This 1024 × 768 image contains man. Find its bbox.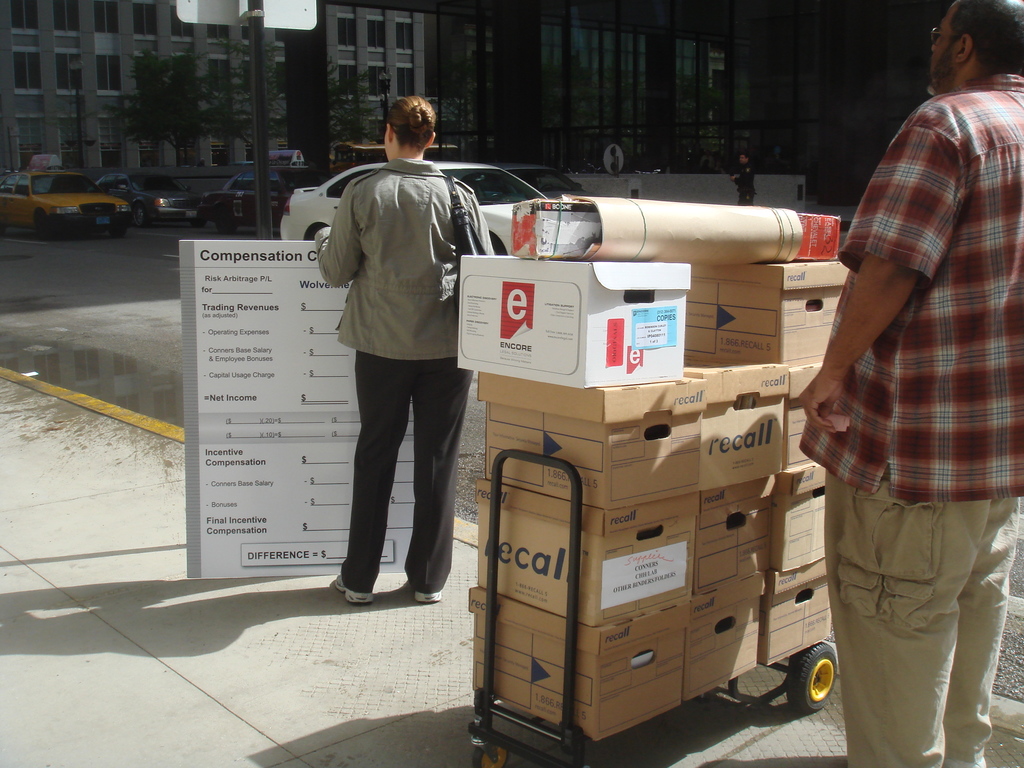
[303, 111, 494, 635].
